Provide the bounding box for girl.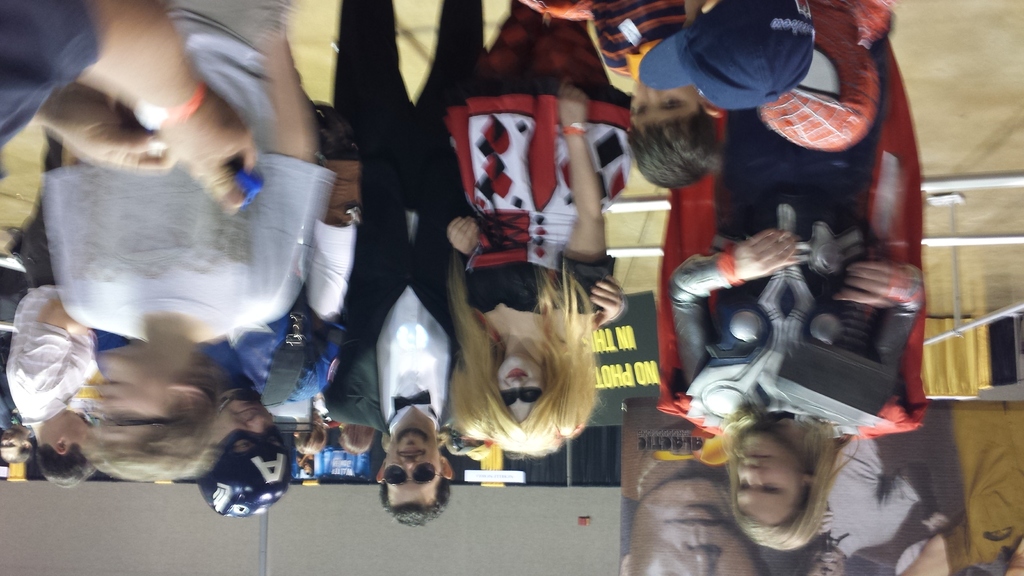
[left=675, top=38, right=925, bottom=543].
